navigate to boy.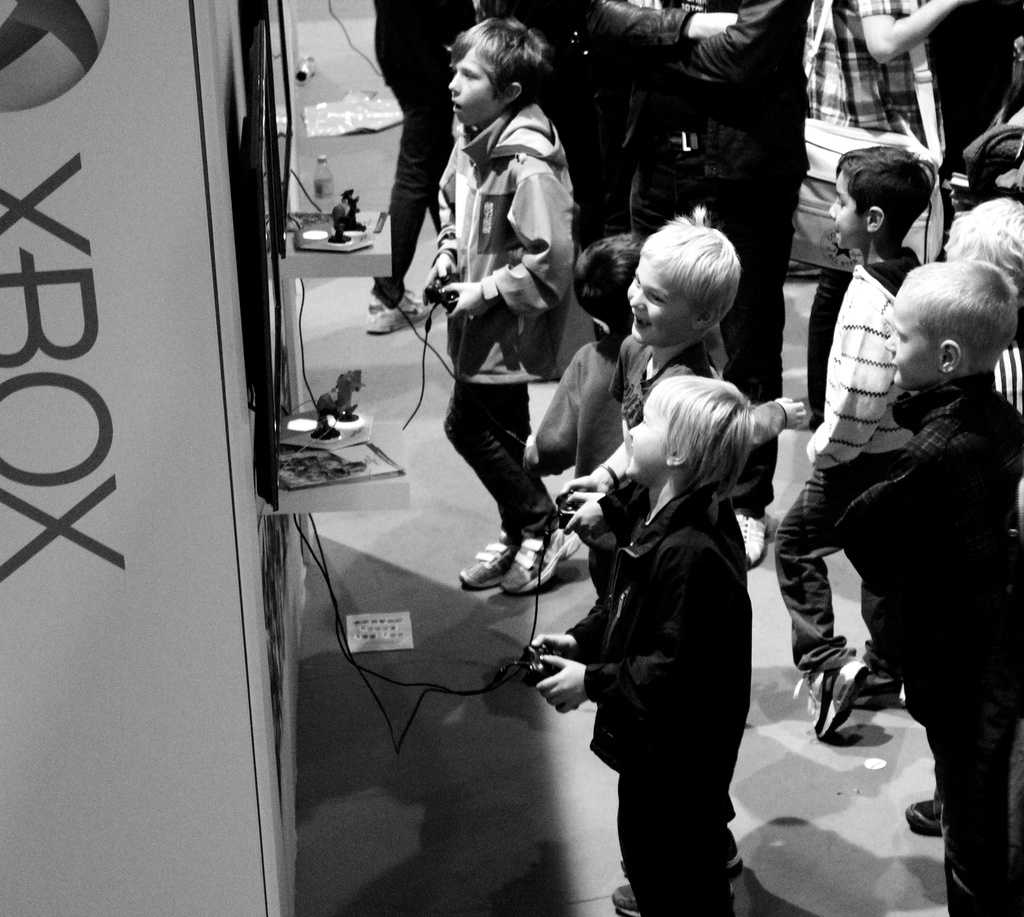
Navigation target: rect(531, 377, 751, 916).
